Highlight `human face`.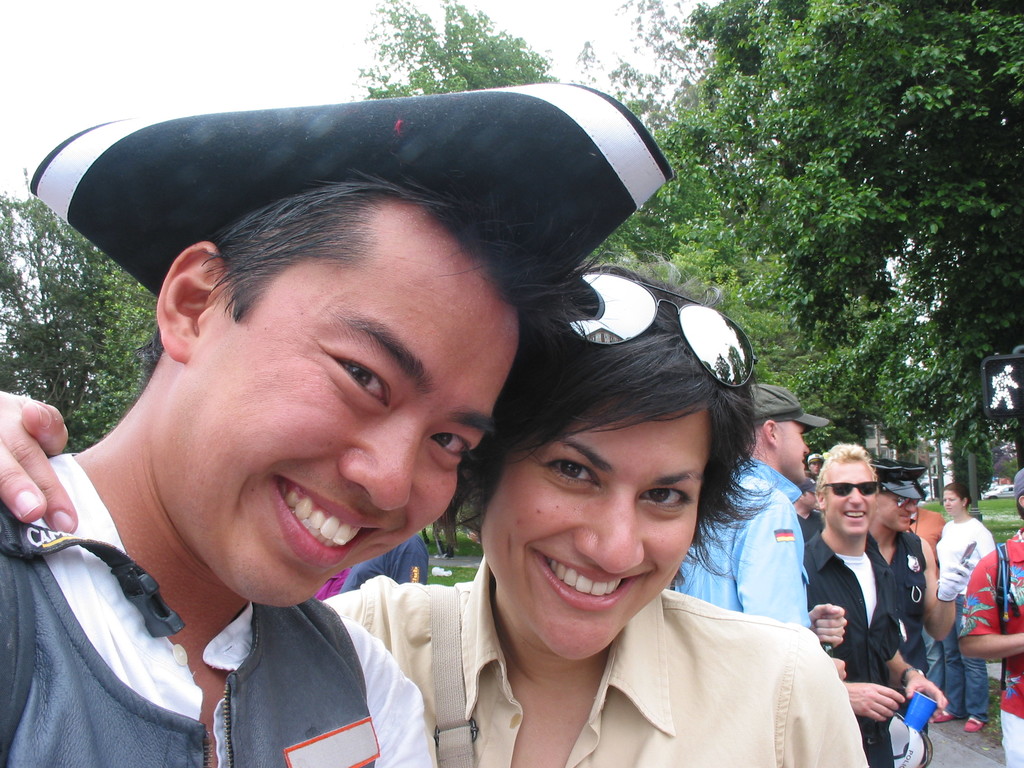
Highlighted region: (left=822, top=454, right=880, bottom=540).
